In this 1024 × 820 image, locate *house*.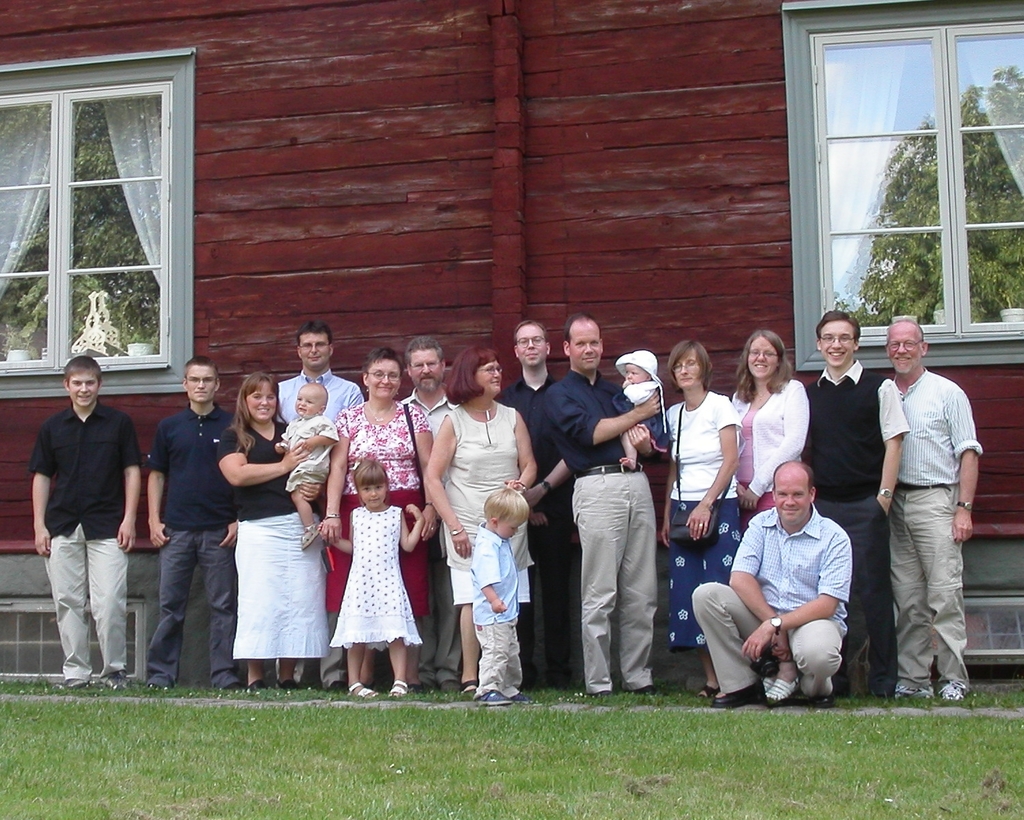
Bounding box: bbox(0, 0, 1023, 678).
